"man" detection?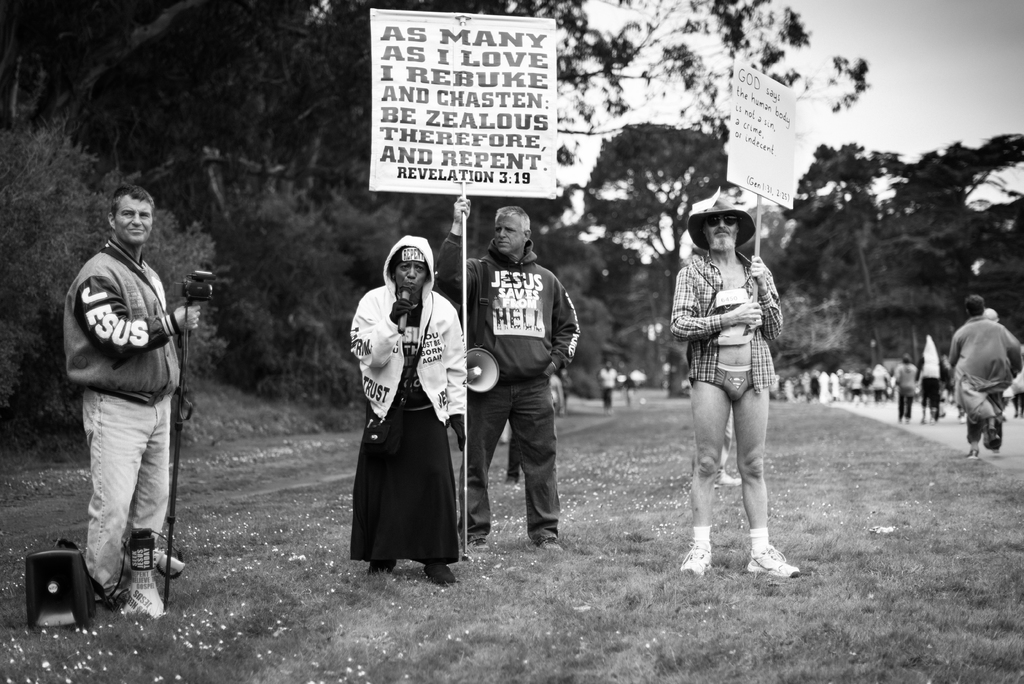
[left=943, top=290, right=1020, bottom=459]
